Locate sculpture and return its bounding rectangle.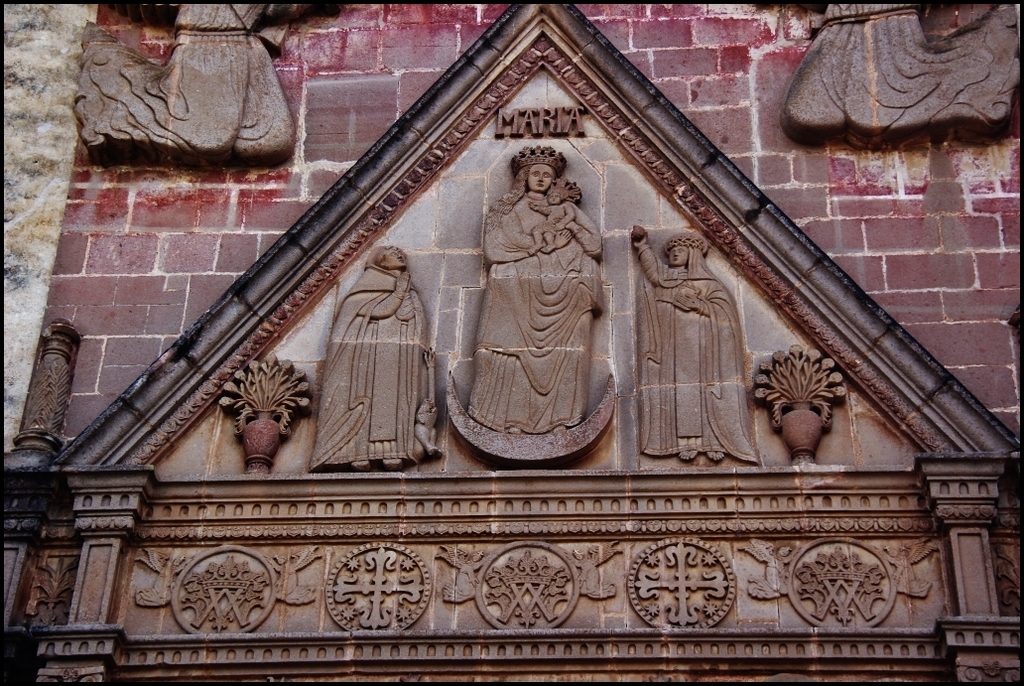
639,224,762,463.
